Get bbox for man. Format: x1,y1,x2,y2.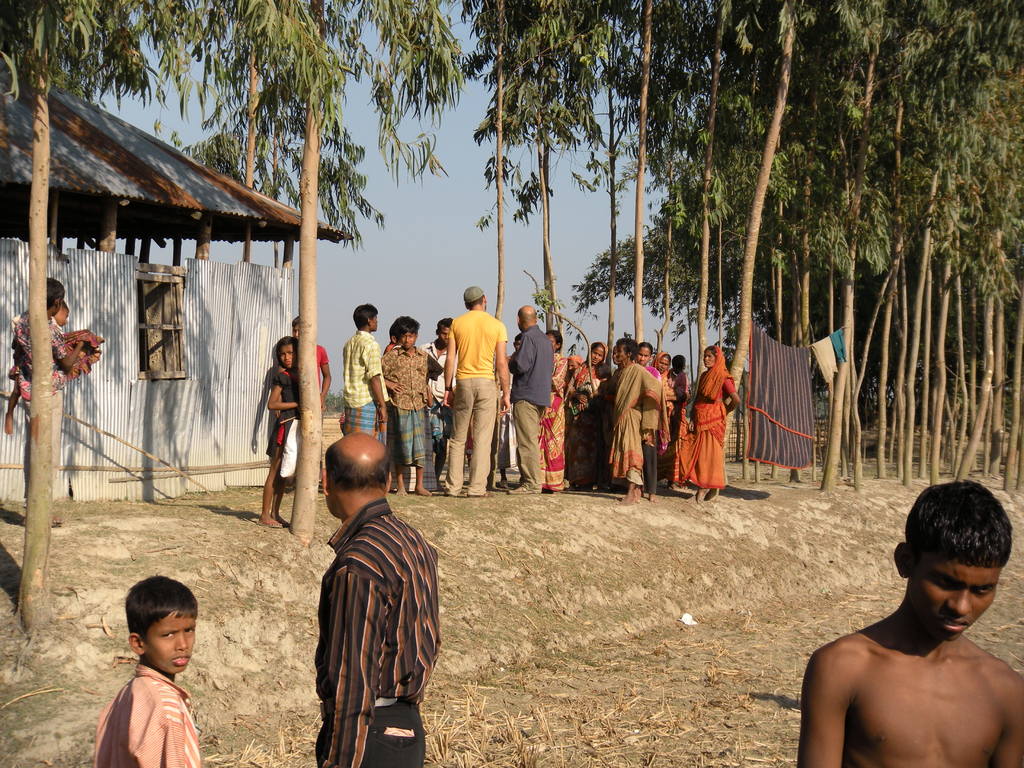
508,302,550,495.
